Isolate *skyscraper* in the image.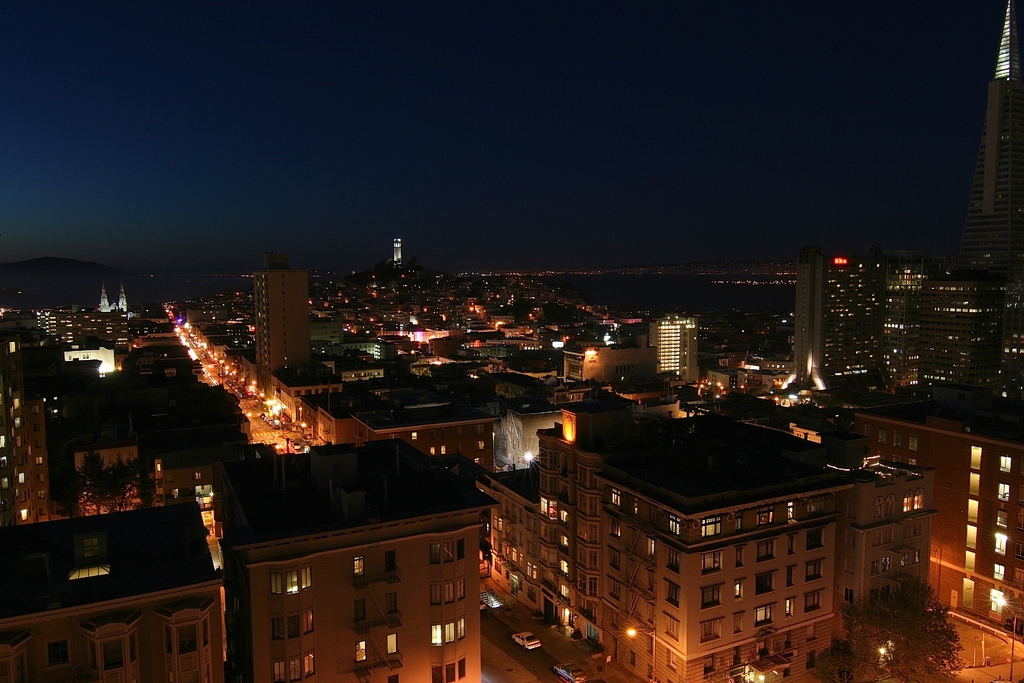
Isolated region: [646,298,719,388].
